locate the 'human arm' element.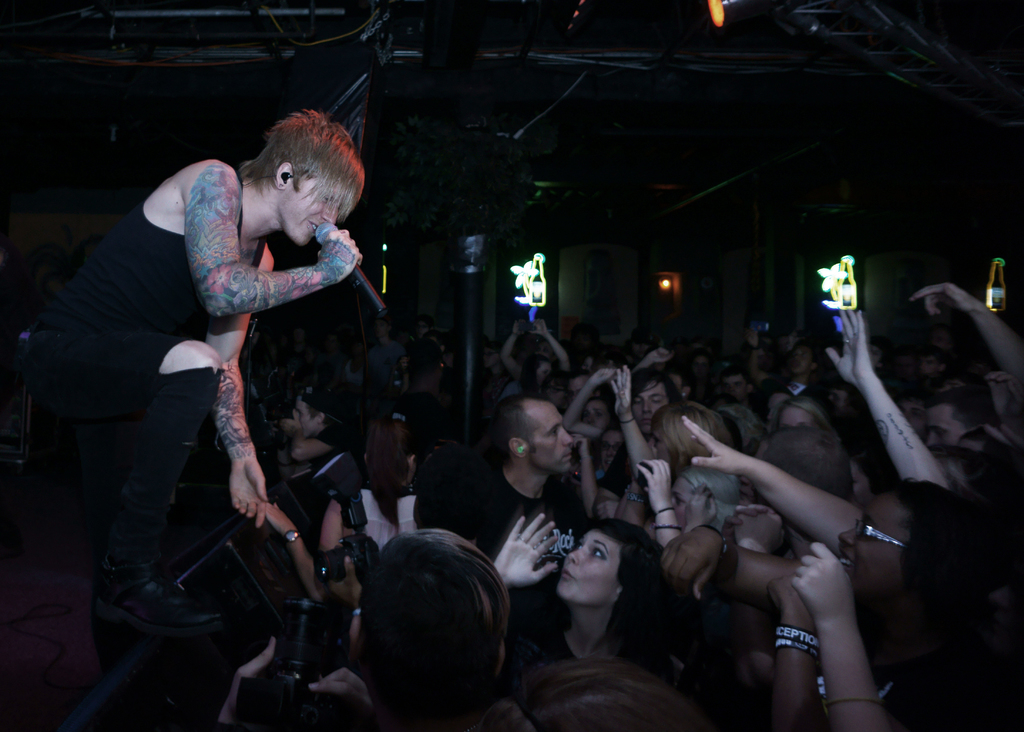
Element bbox: box=[680, 400, 873, 558].
